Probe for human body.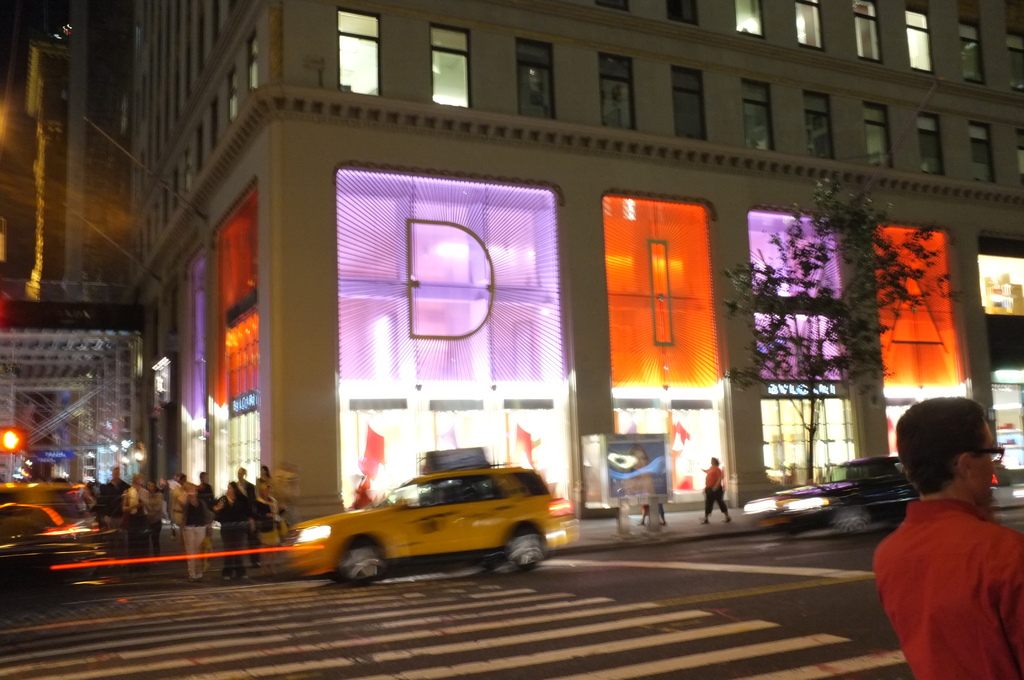
Probe result: (113, 466, 145, 551).
